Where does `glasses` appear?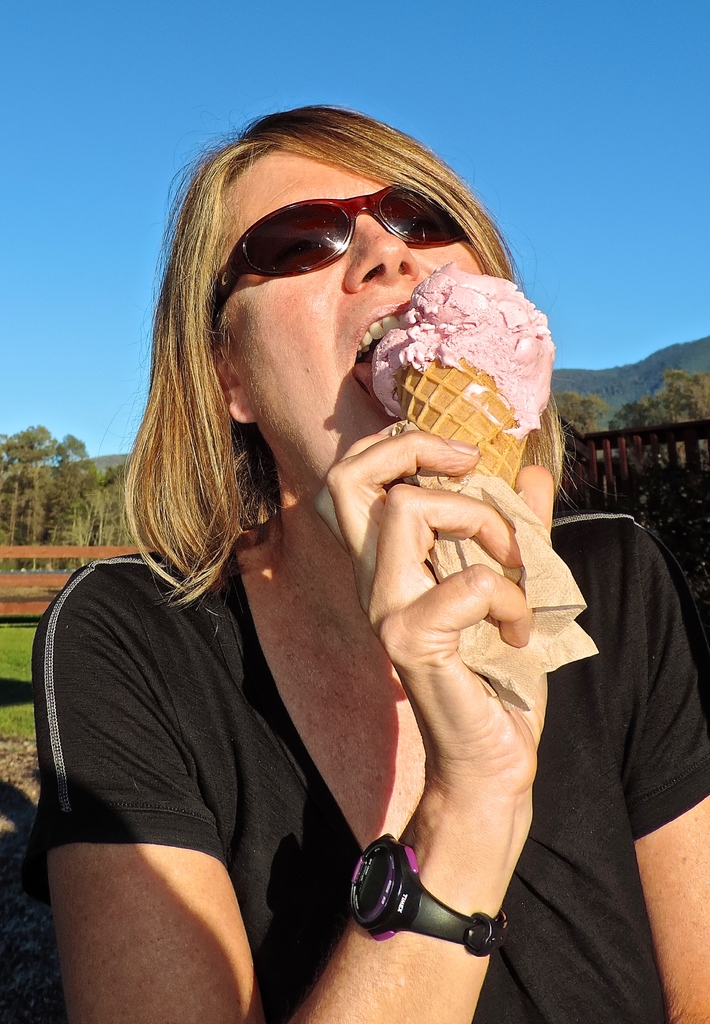
Appears at [left=202, top=180, right=467, bottom=344].
